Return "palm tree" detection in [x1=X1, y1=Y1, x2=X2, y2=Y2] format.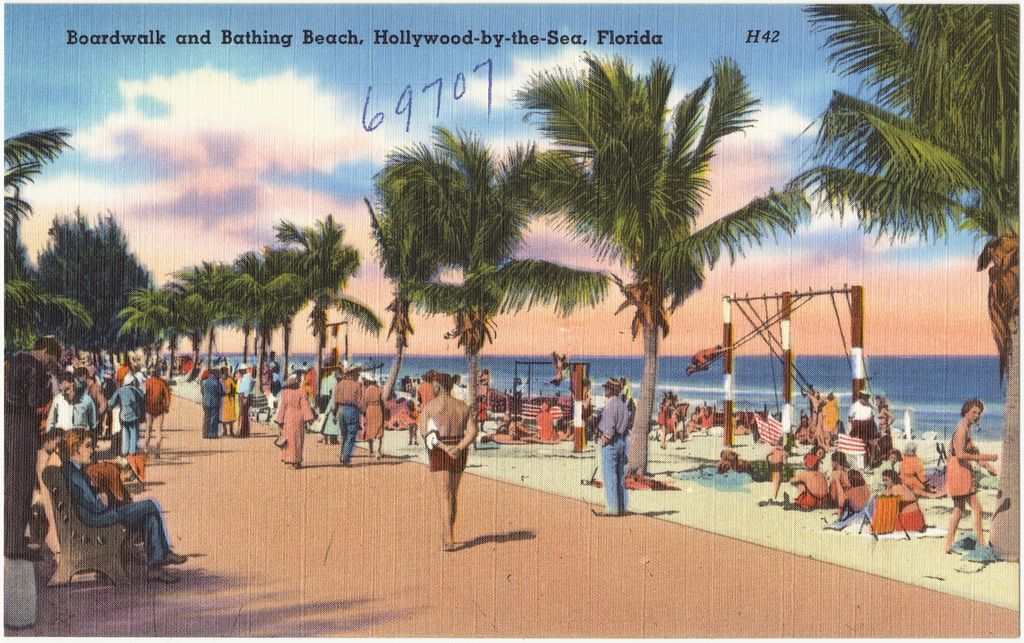
[x1=504, y1=57, x2=817, y2=495].
